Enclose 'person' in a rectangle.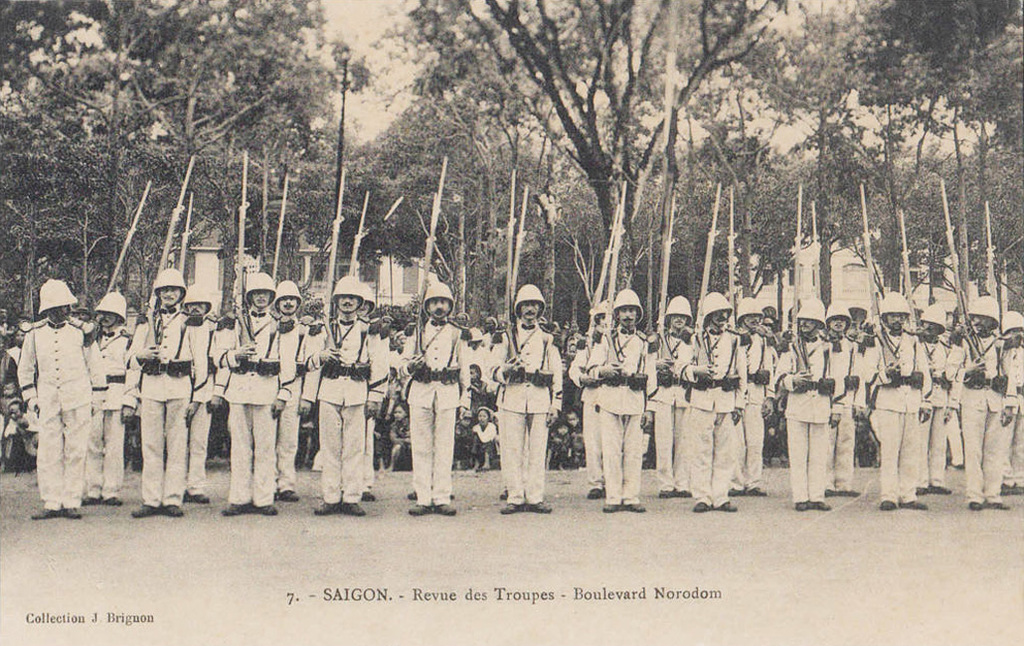
(left=225, top=272, right=282, bottom=513).
